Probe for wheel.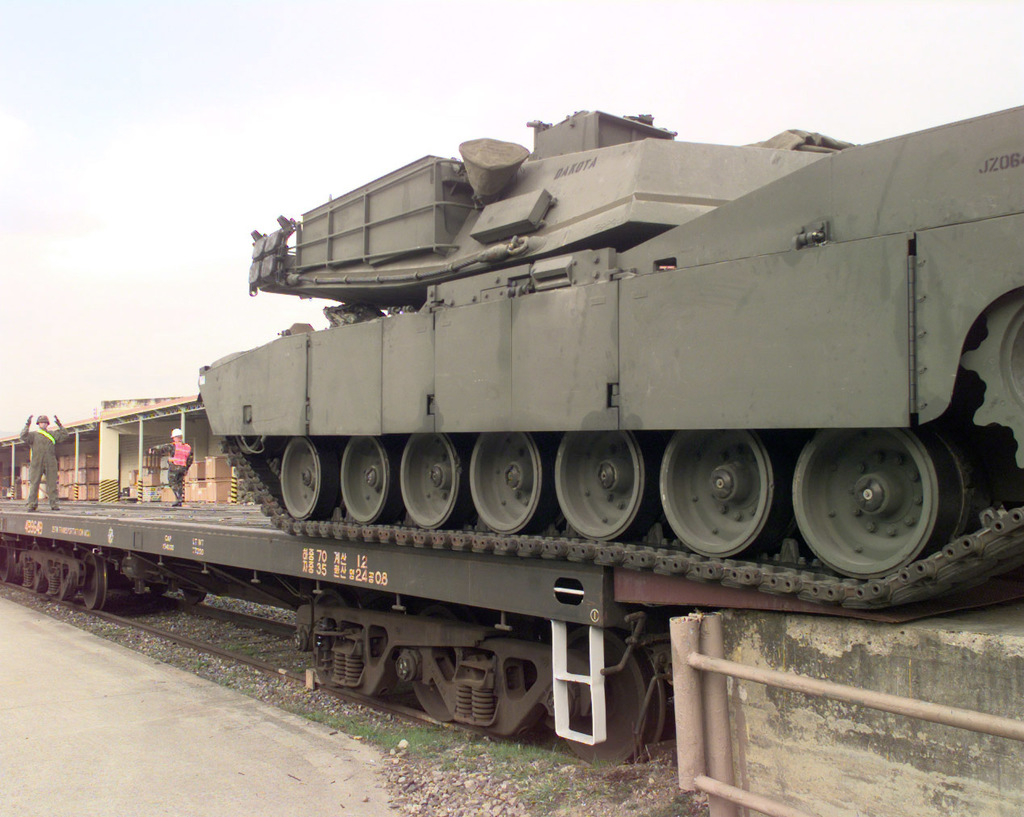
Probe result: crop(464, 432, 552, 538).
